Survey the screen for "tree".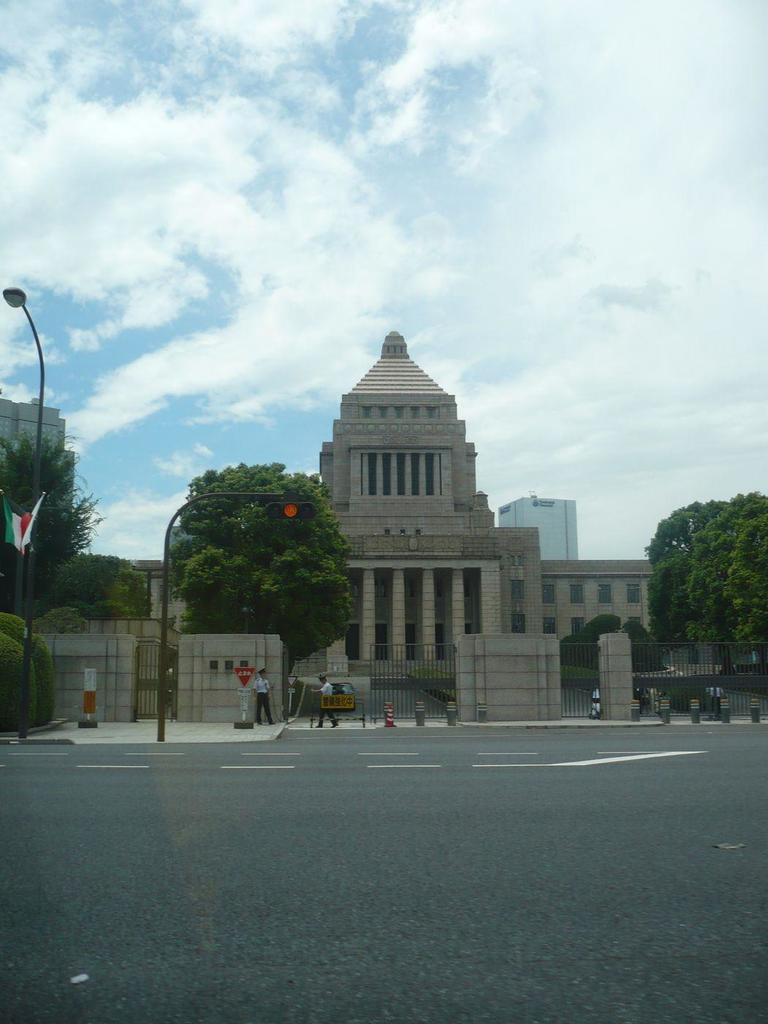
Survey found: region(625, 617, 669, 696).
